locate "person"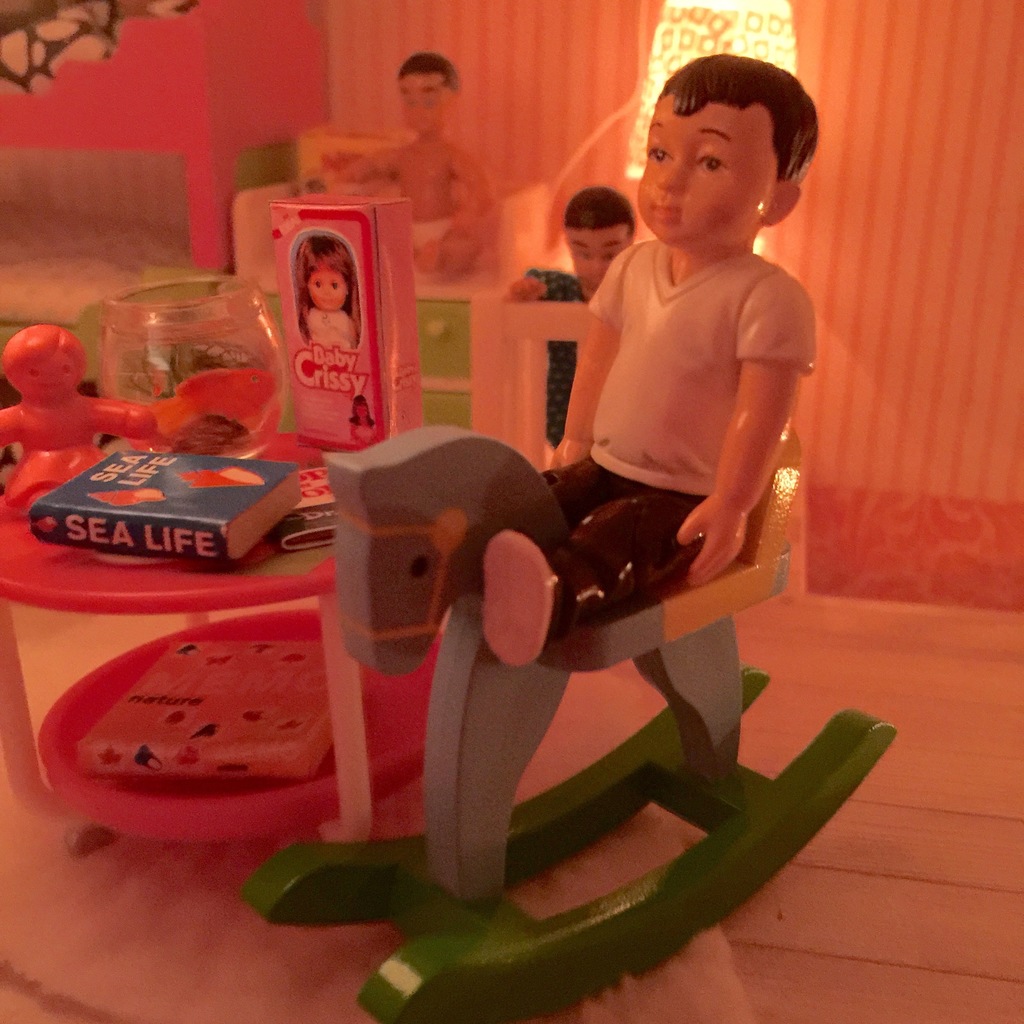
locate(0, 328, 162, 509)
